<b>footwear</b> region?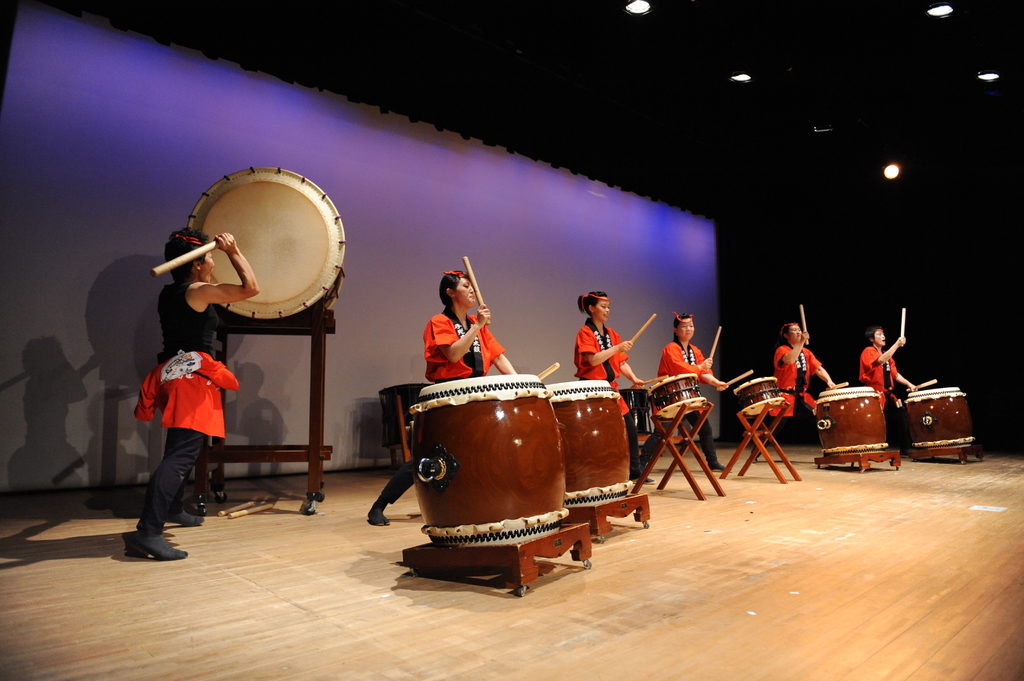
select_region(751, 458, 757, 463)
